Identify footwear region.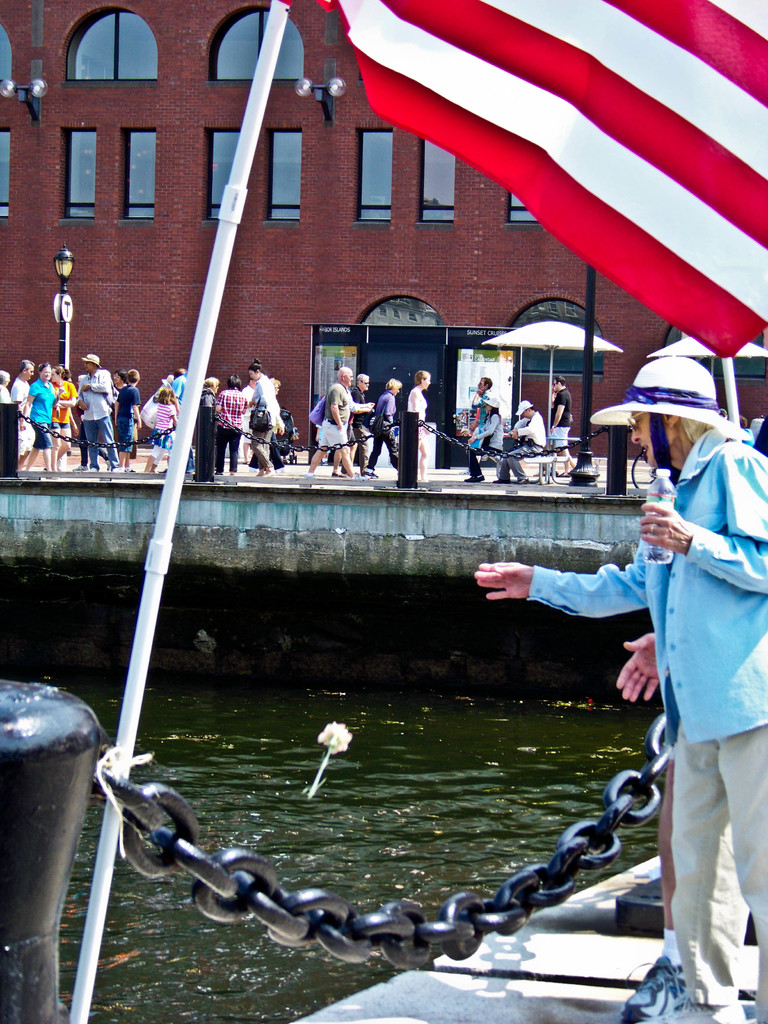
Region: crop(304, 470, 318, 479).
